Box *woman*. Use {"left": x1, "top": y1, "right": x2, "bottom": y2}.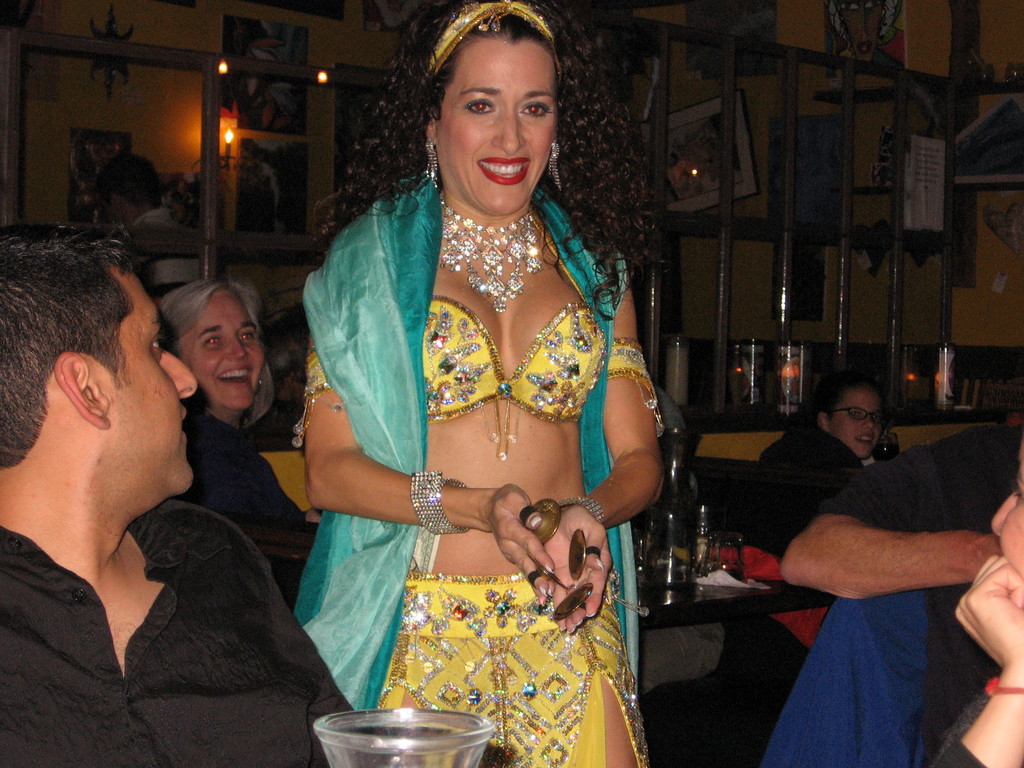
{"left": 298, "top": 0, "right": 682, "bottom": 767}.
